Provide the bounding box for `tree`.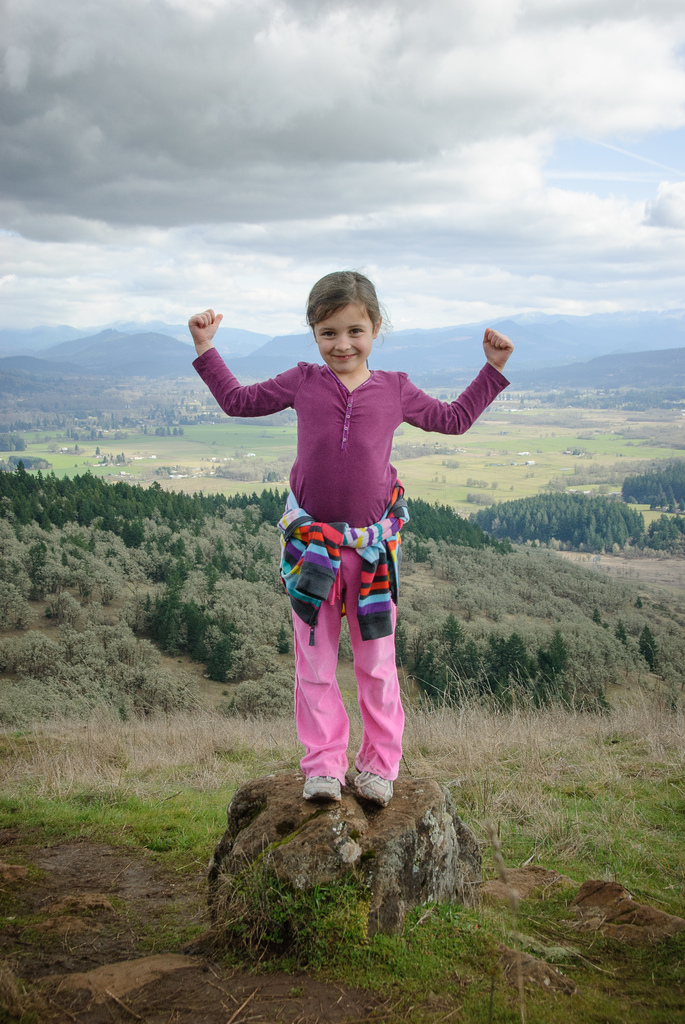
region(122, 416, 129, 428).
